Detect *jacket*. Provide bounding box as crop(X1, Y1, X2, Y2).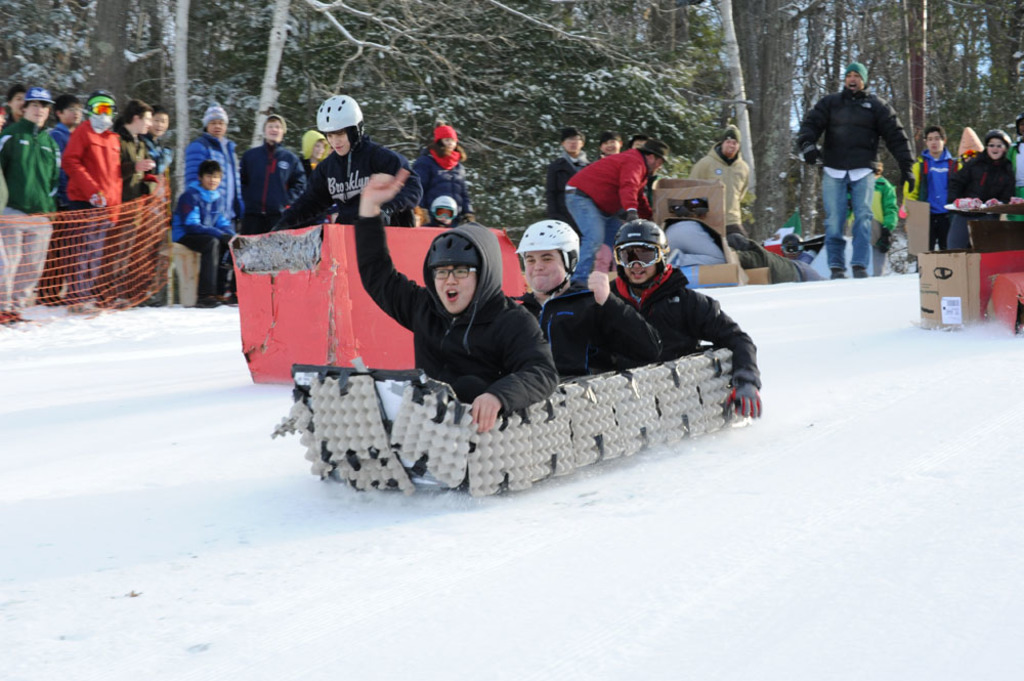
crop(354, 207, 562, 421).
